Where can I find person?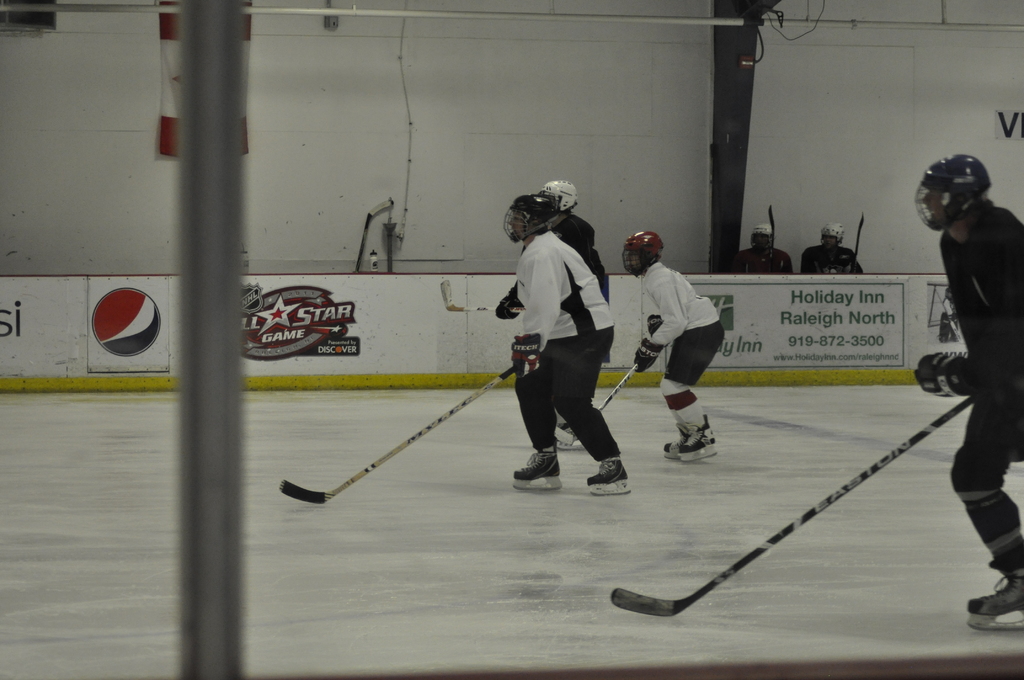
You can find it at (x1=728, y1=219, x2=796, y2=282).
